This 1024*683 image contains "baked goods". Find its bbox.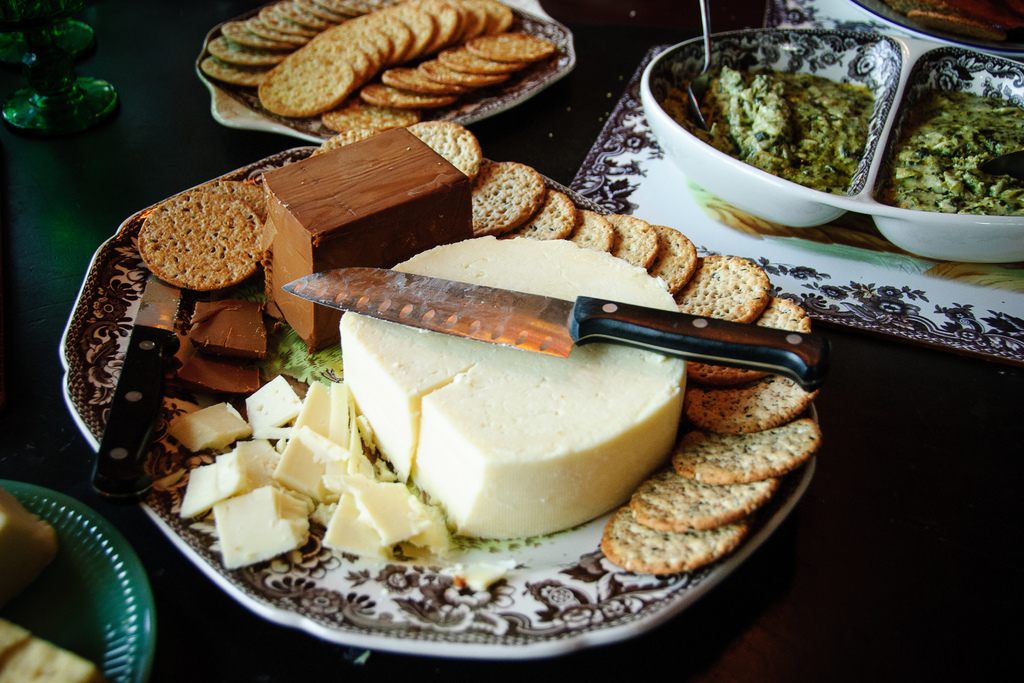
rect(685, 242, 782, 311).
